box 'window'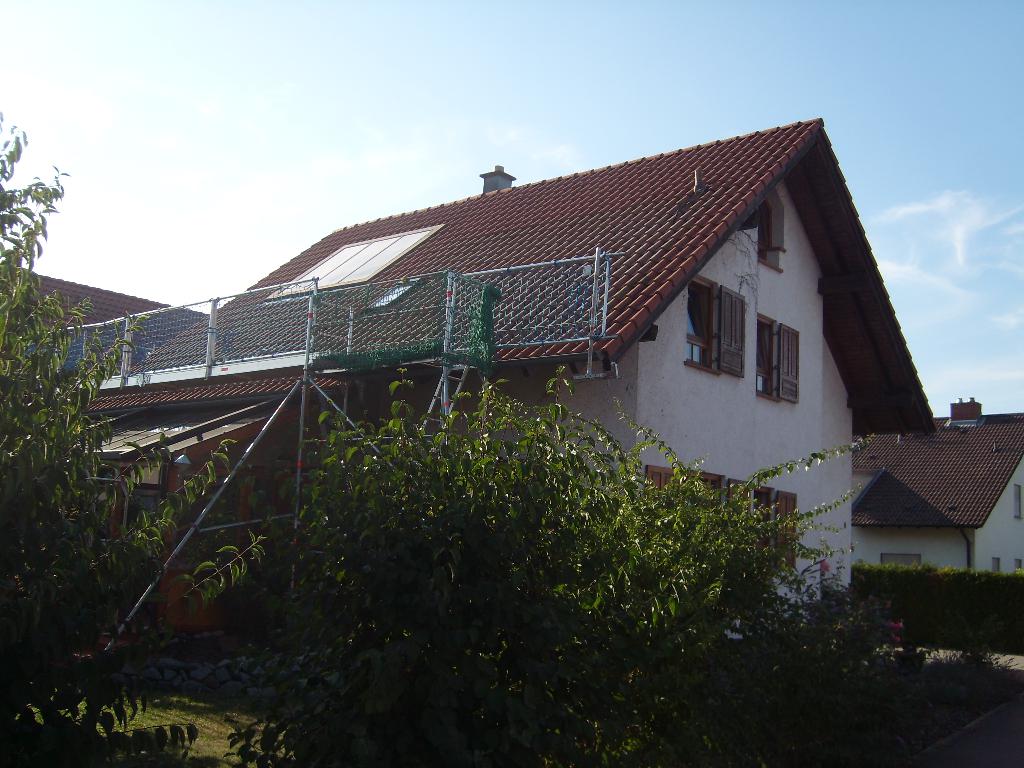
bbox=[172, 474, 244, 569]
